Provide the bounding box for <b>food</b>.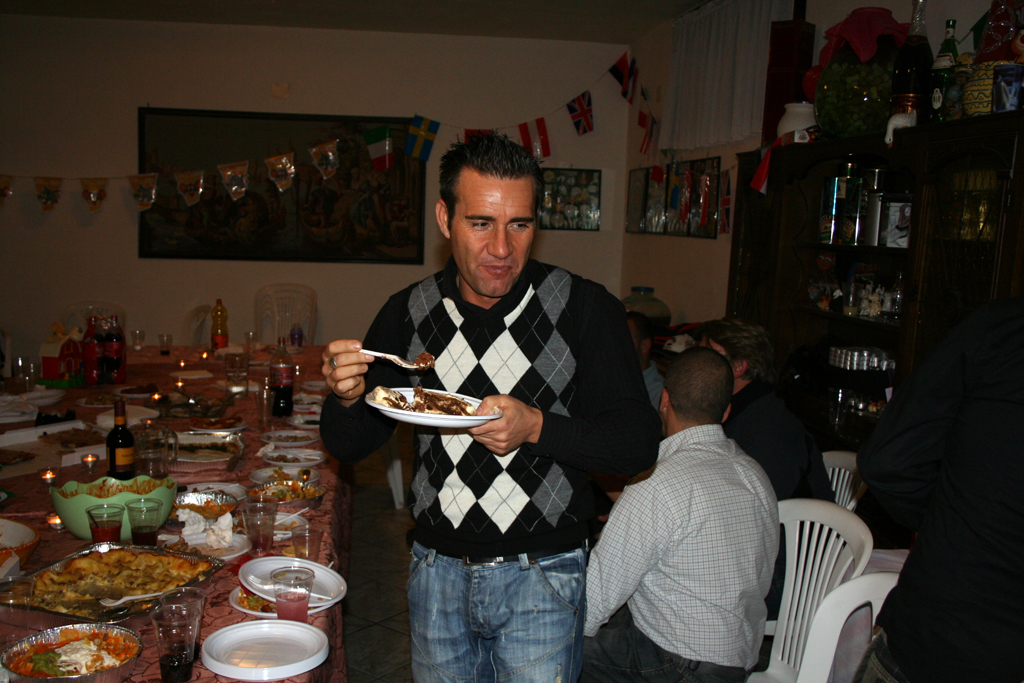
locate(0, 549, 212, 622).
